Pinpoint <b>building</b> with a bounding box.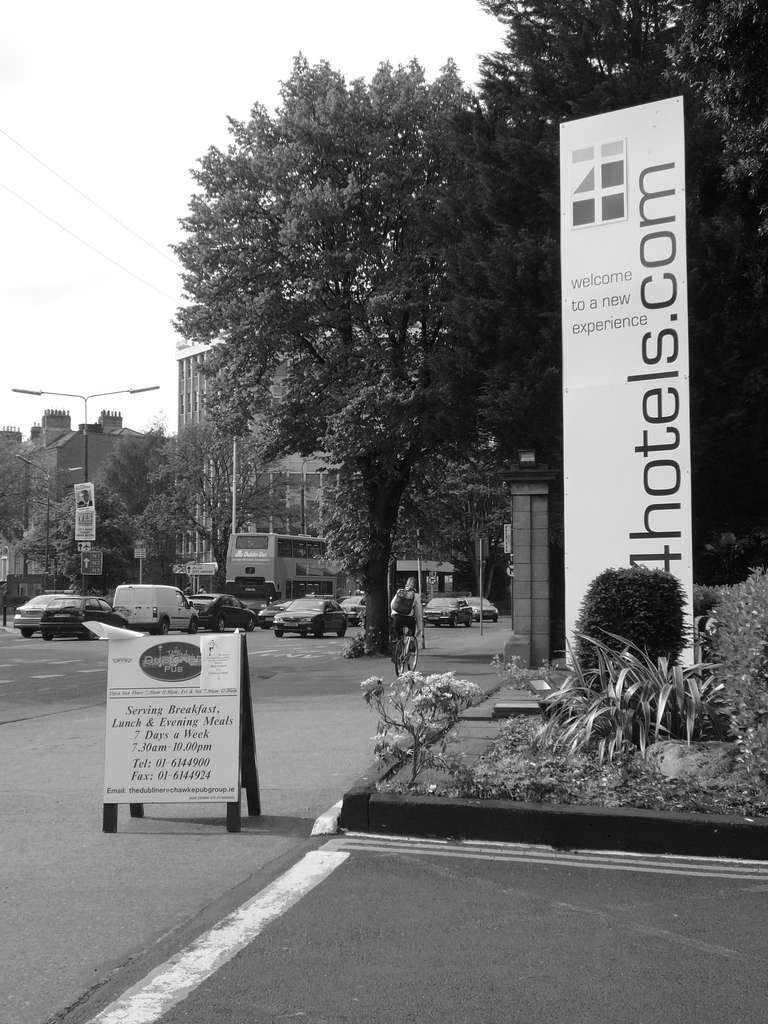
x1=181, y1=328, x2=435, y2=600.
